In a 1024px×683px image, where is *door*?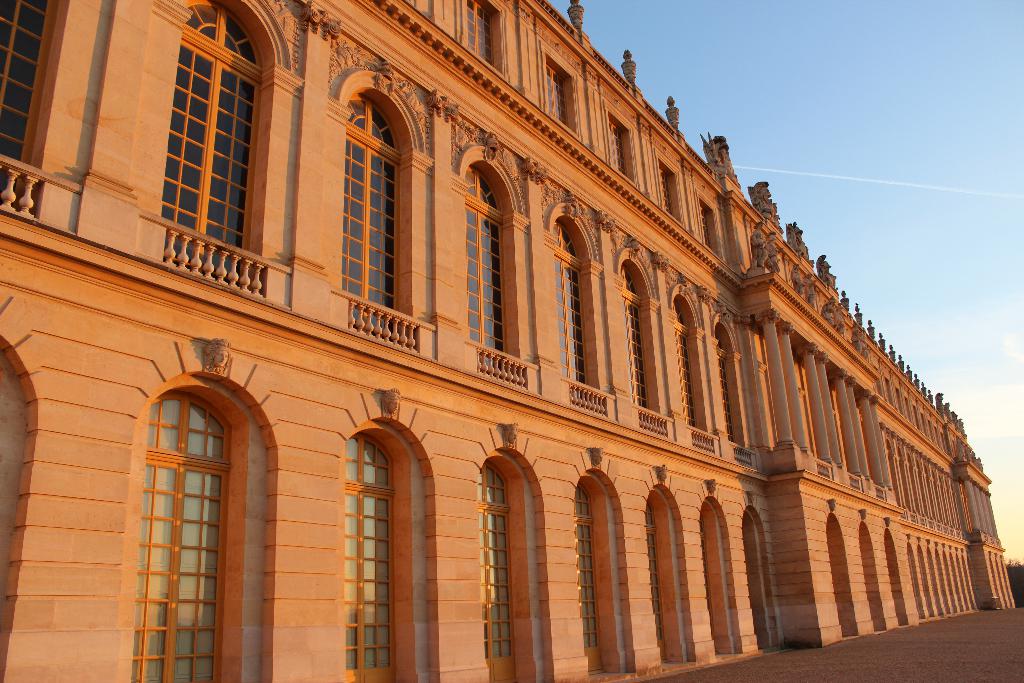
x1=124, y1=449, x2=221, y2=682.
